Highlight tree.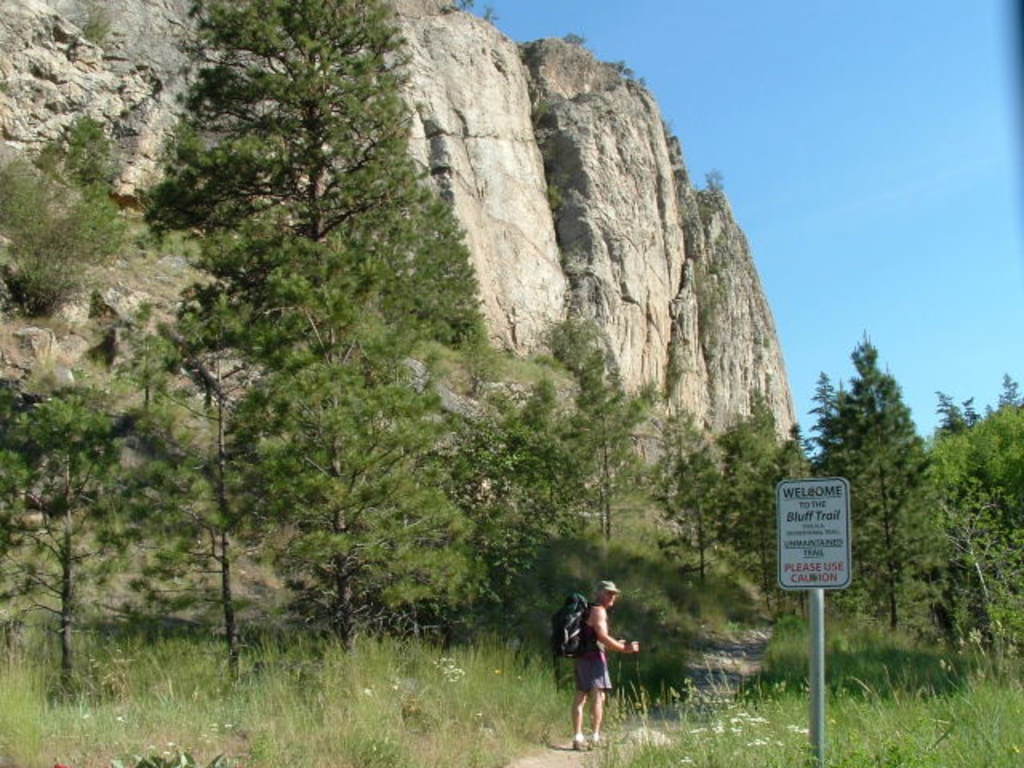
Highlighted region: region(574, 350, 640, 544).
